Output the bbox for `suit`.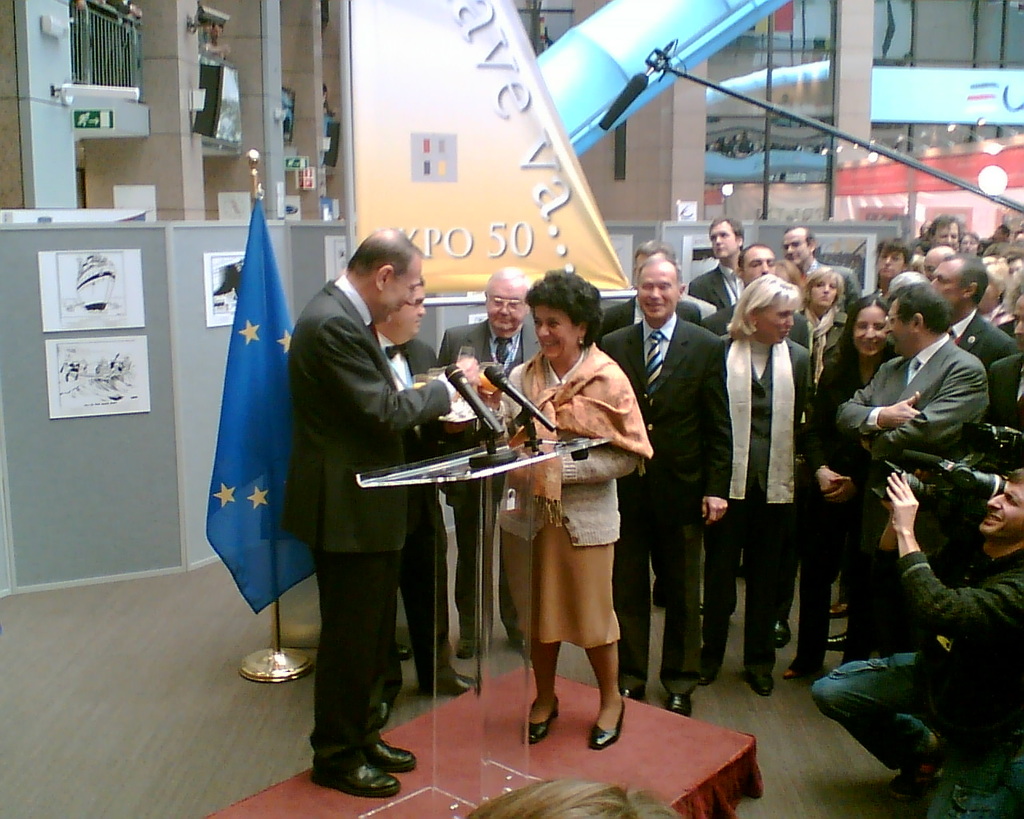
<box>433,314,548,633</box>.
